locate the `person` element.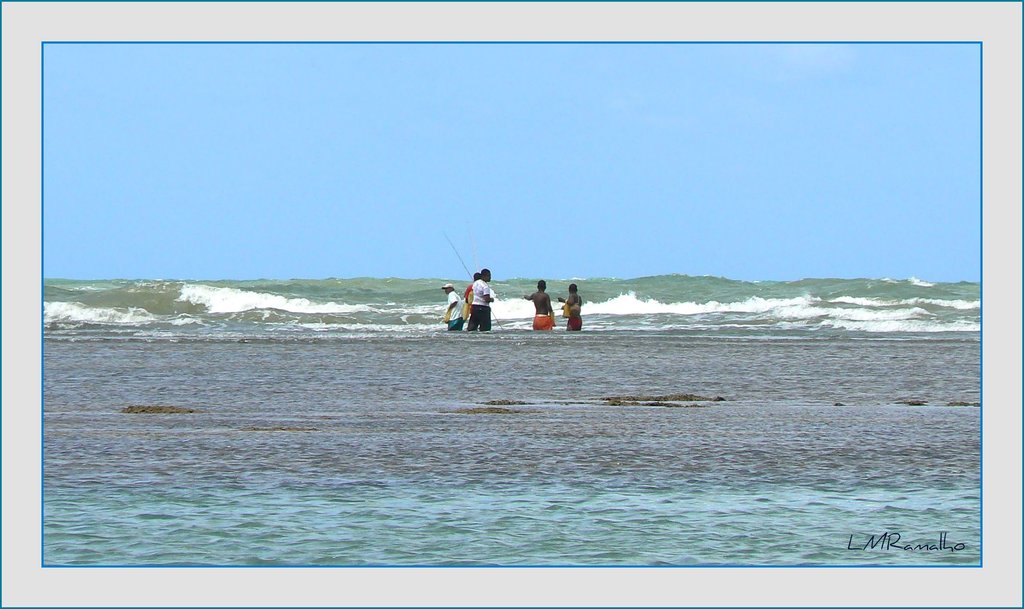
Element bbox: [524, 278, 556, 330].
